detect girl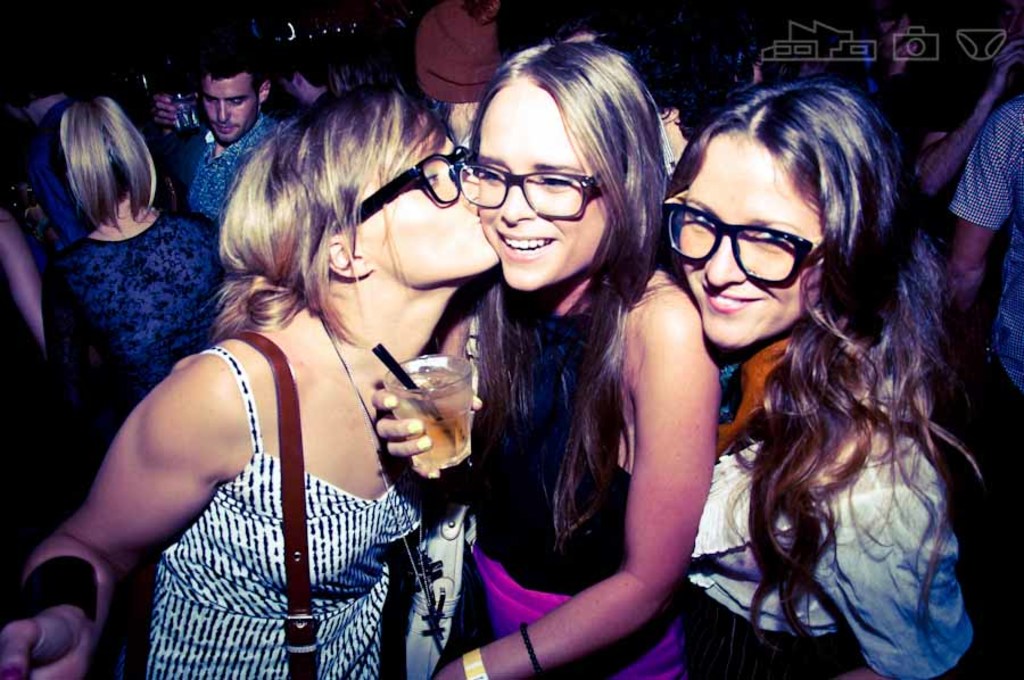
bbox=(454, 38, 725, 679)
